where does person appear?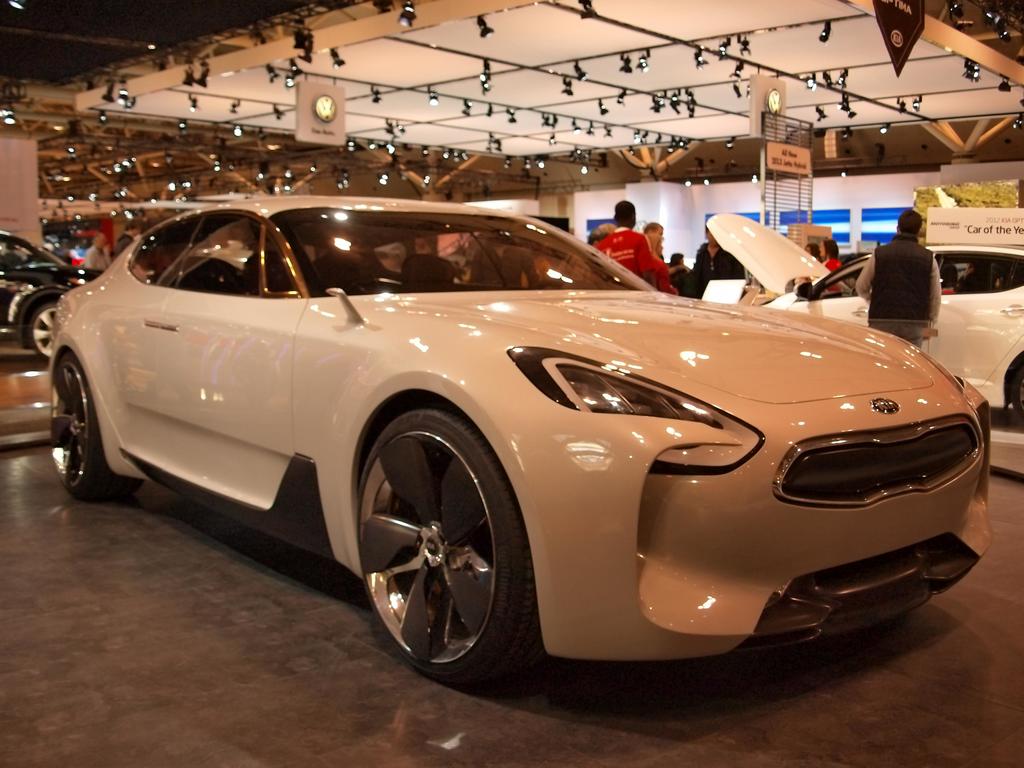
Appears at [803, 241, 822, 263].
